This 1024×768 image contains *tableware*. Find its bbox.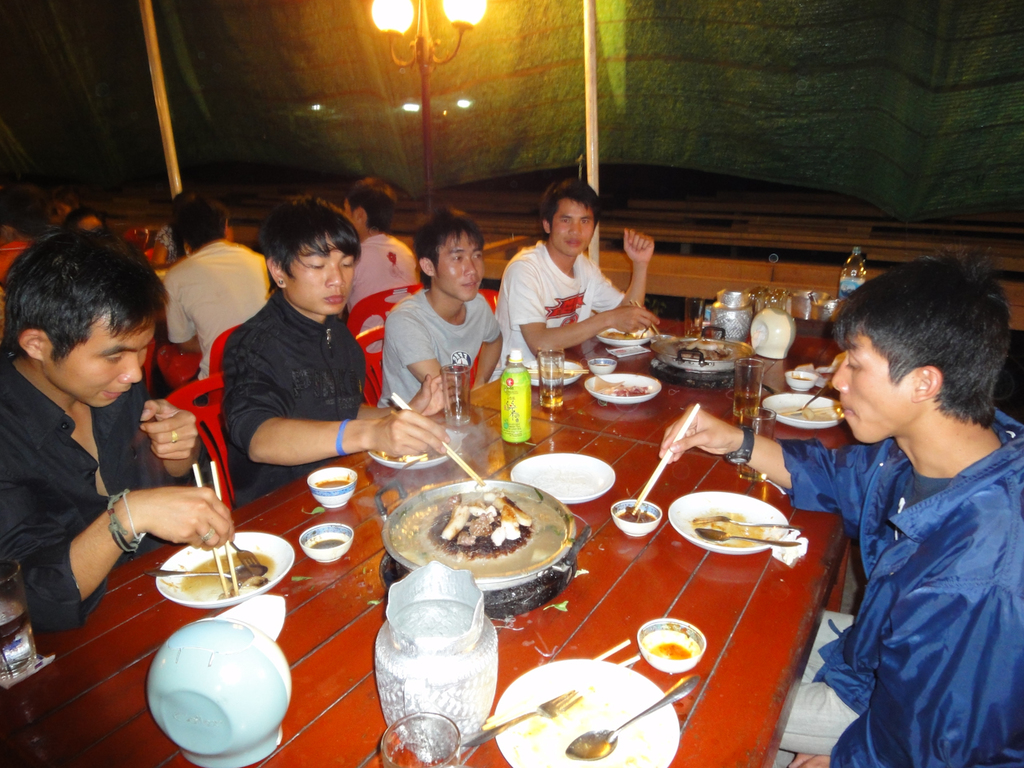
<bbox>371, 478, 591, 586</bbox>.
